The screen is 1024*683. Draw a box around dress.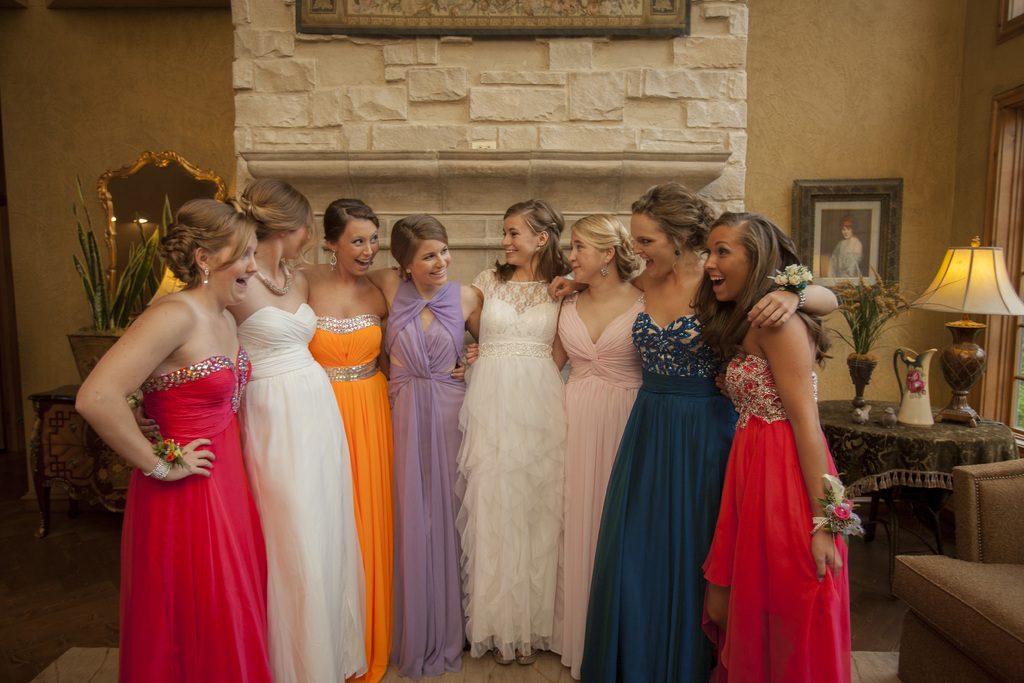
[left=120, top=350, right=270, bottom=682].
